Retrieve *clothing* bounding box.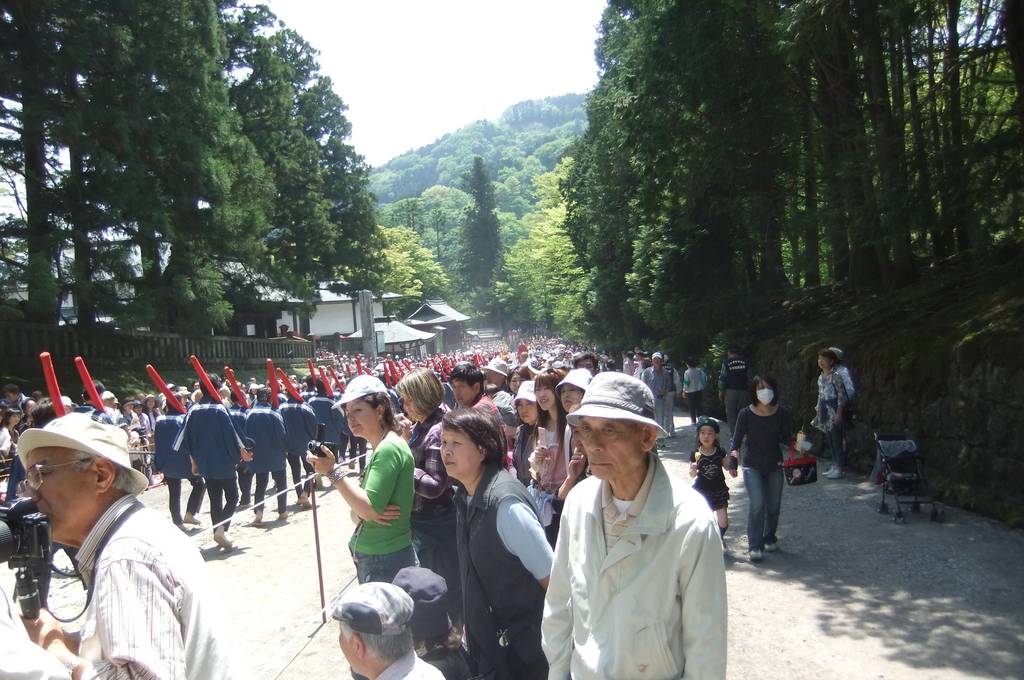
Bounding box: x1=173, y1=396, x2=249, y2=524.
